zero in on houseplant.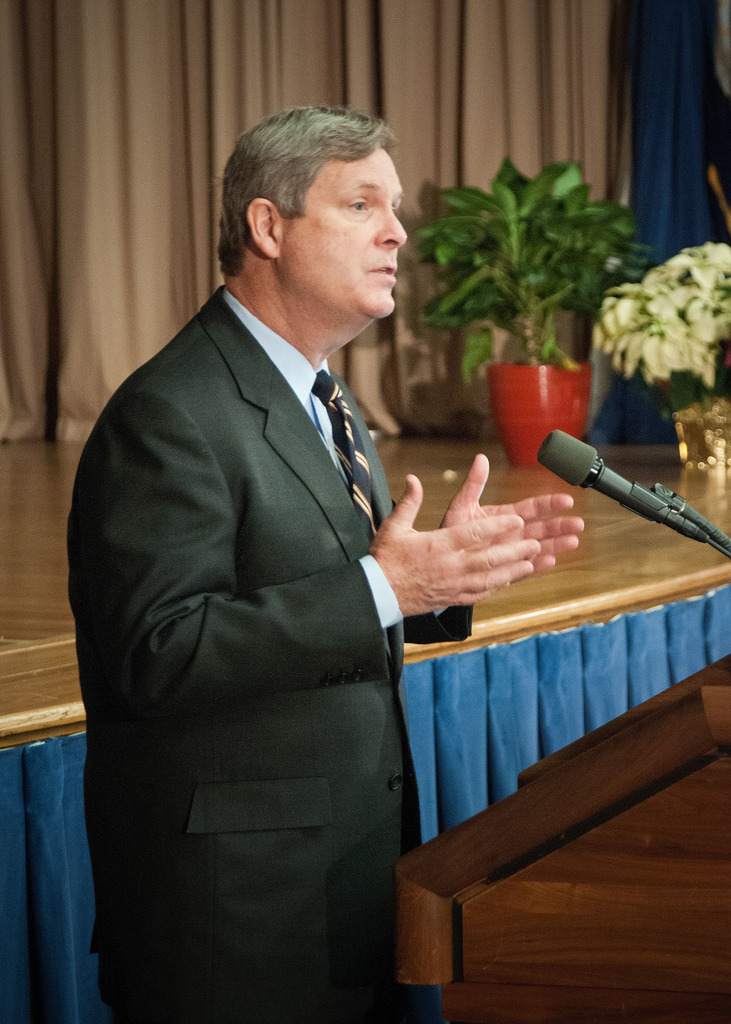
Zeroed in: [597, 239, 730, 462].
